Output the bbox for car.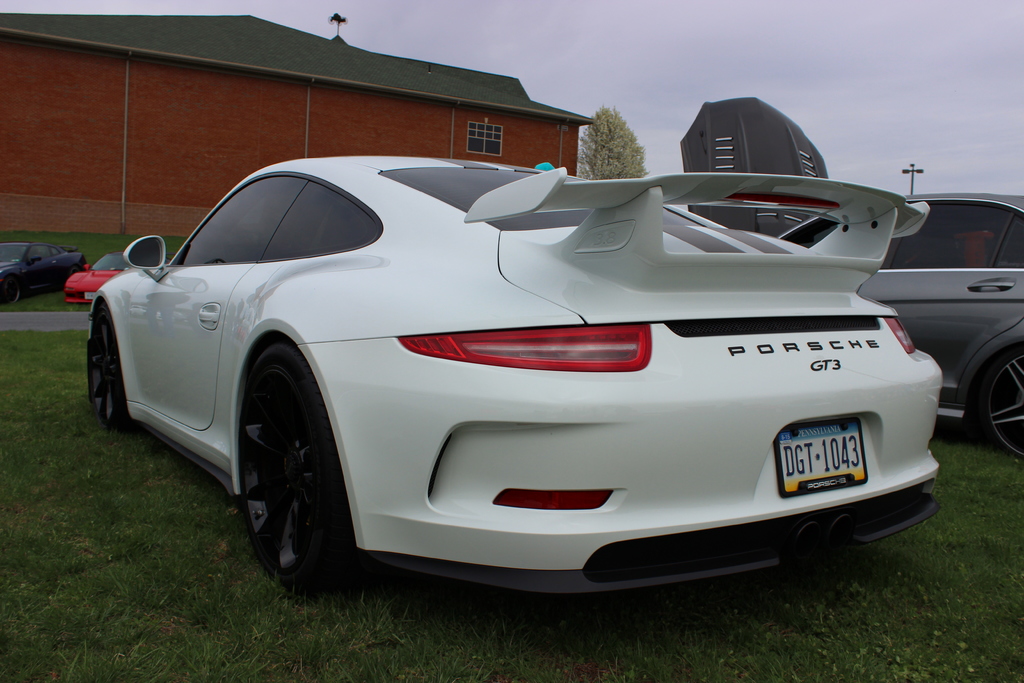
region(61, 250, 125, 304).
